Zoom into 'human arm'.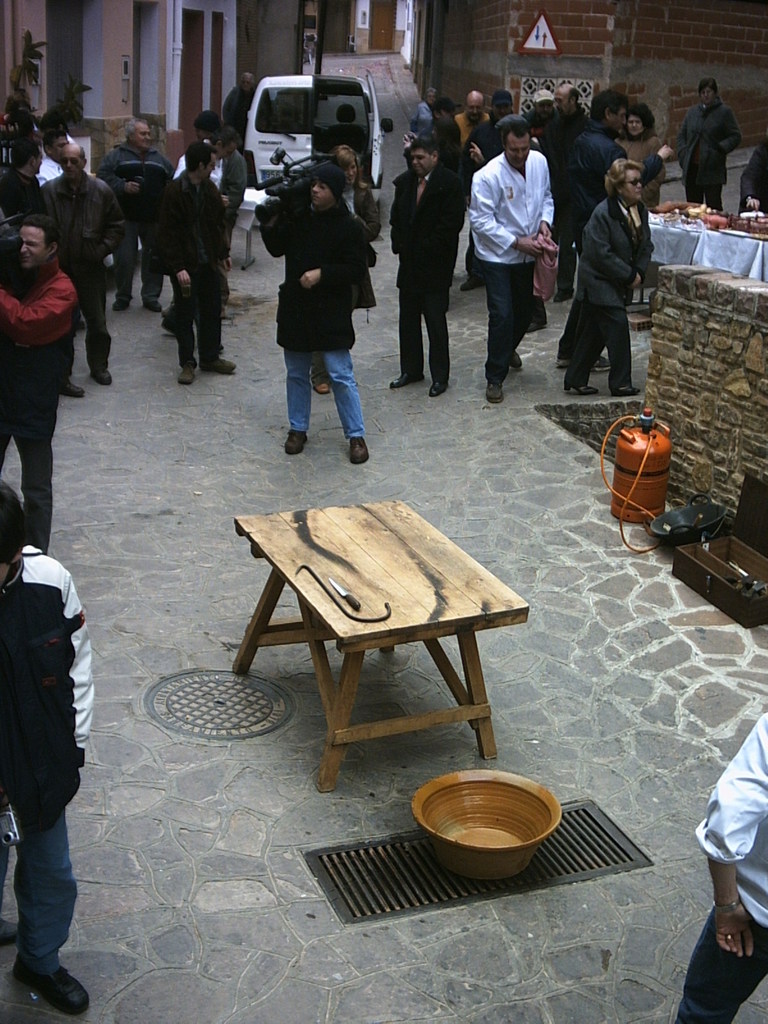
Zoom target: region(38, 567, 91, 774).
